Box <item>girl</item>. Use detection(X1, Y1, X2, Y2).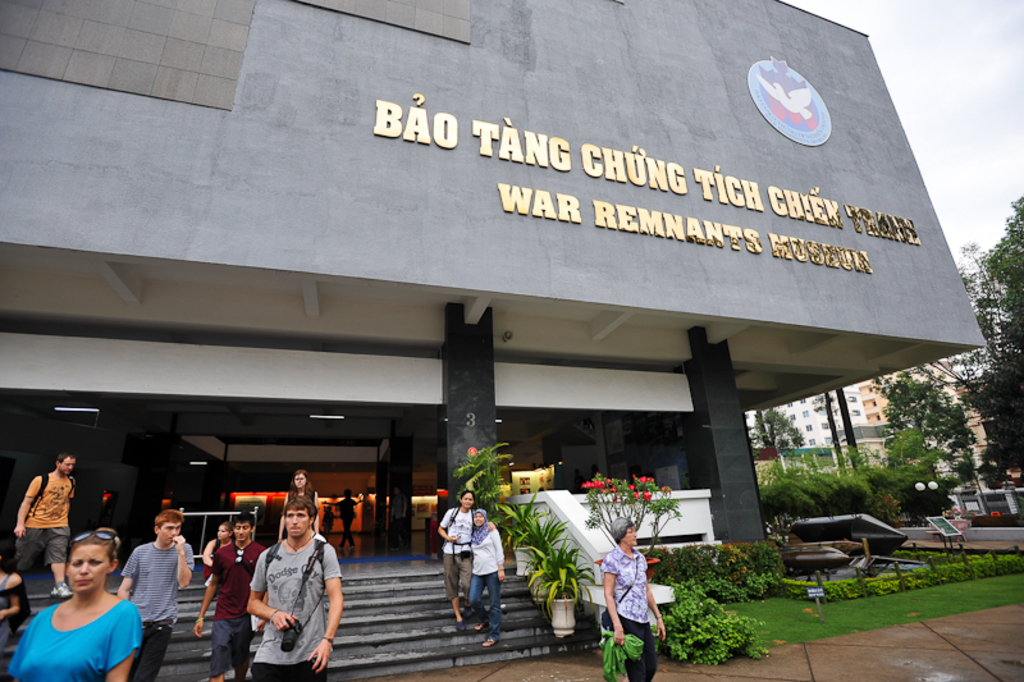
detection(471, 509, 504, 635).
